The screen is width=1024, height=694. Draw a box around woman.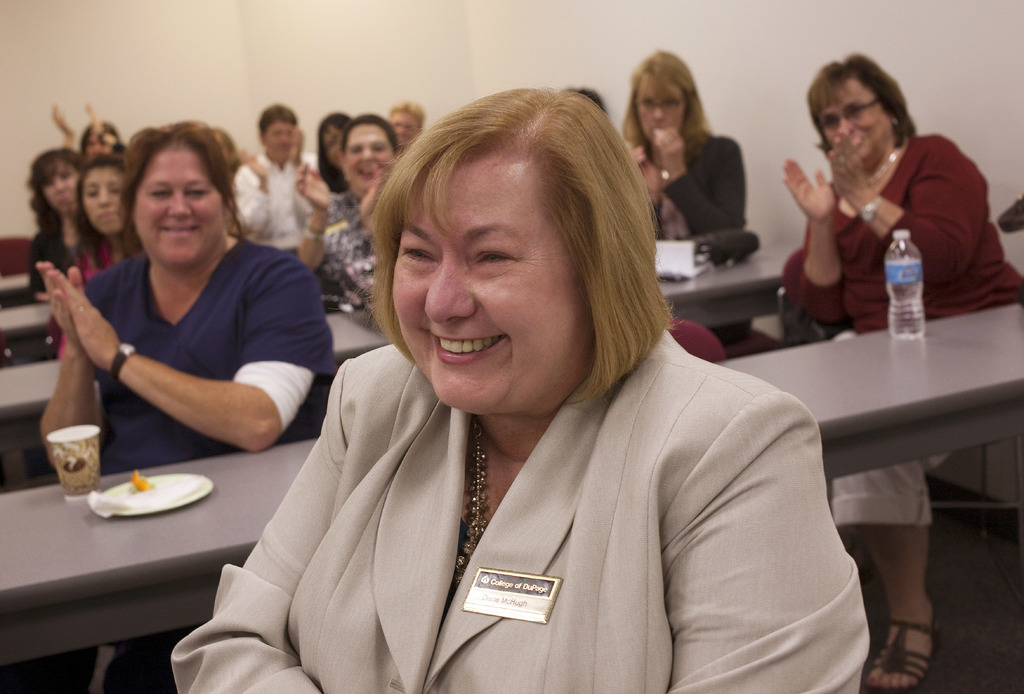
(47, 148, 134, 359).
